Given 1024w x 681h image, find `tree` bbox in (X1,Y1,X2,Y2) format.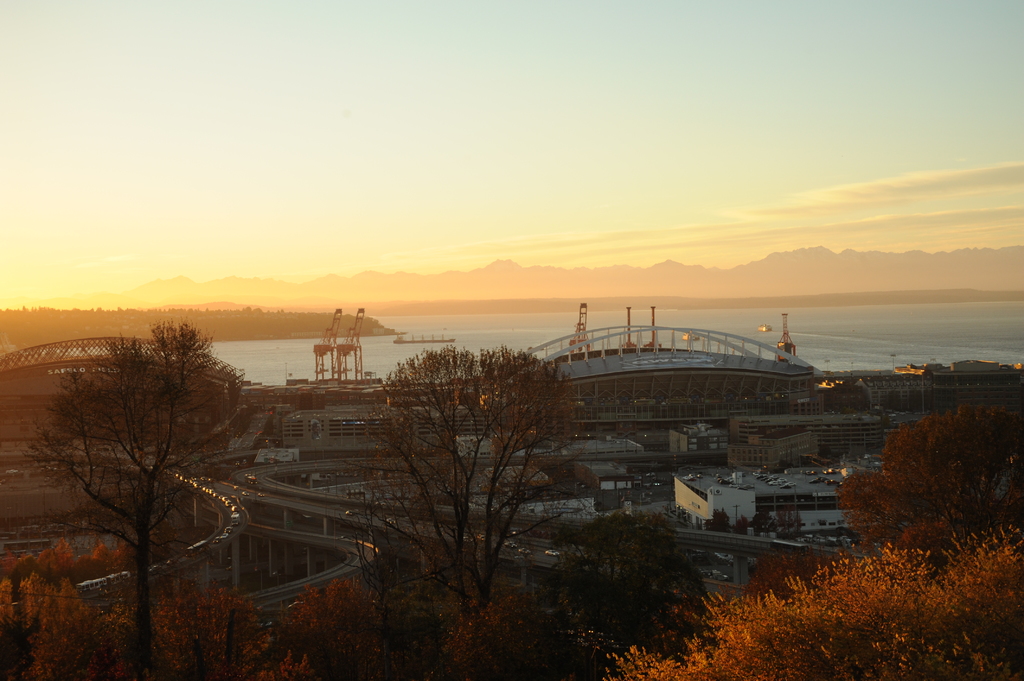
(836,401,1023,557).
